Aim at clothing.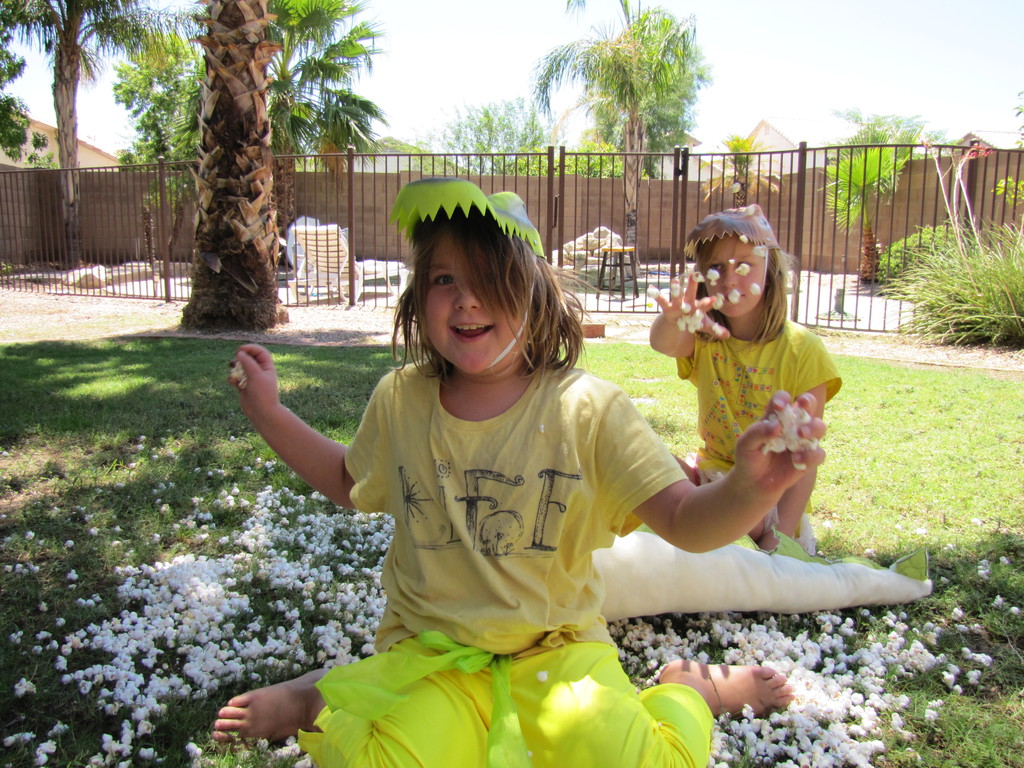
Aimed at box=[675, 300, 844, 554].
